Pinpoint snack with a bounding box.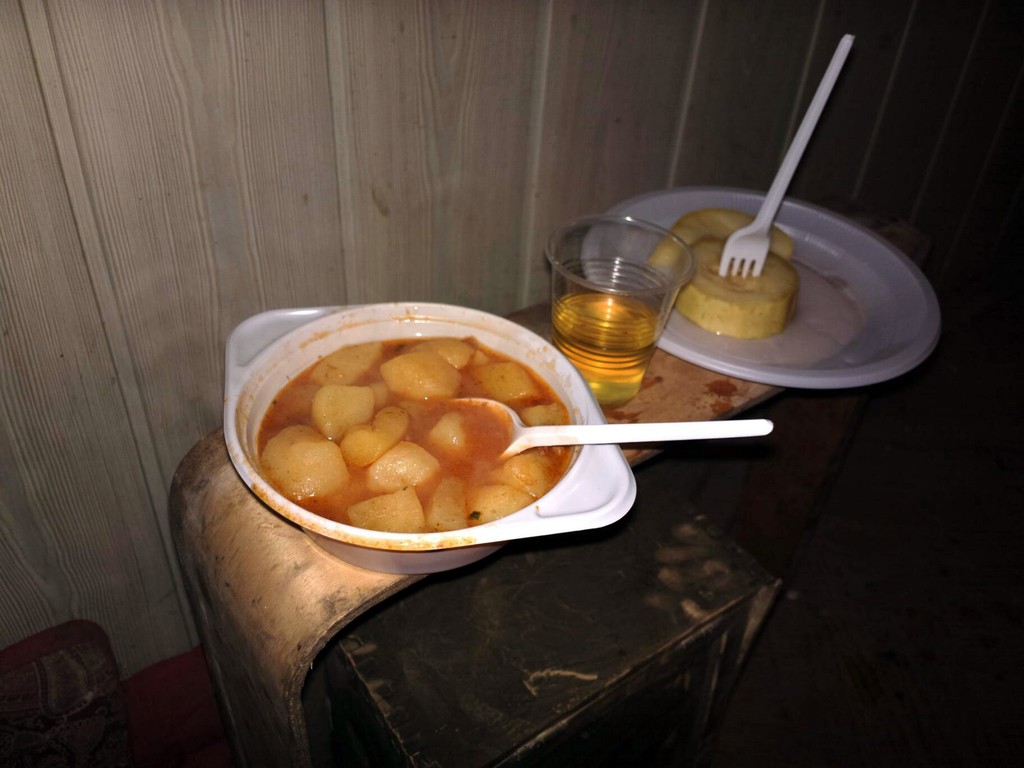
detection(641, 206, 870, 366).
